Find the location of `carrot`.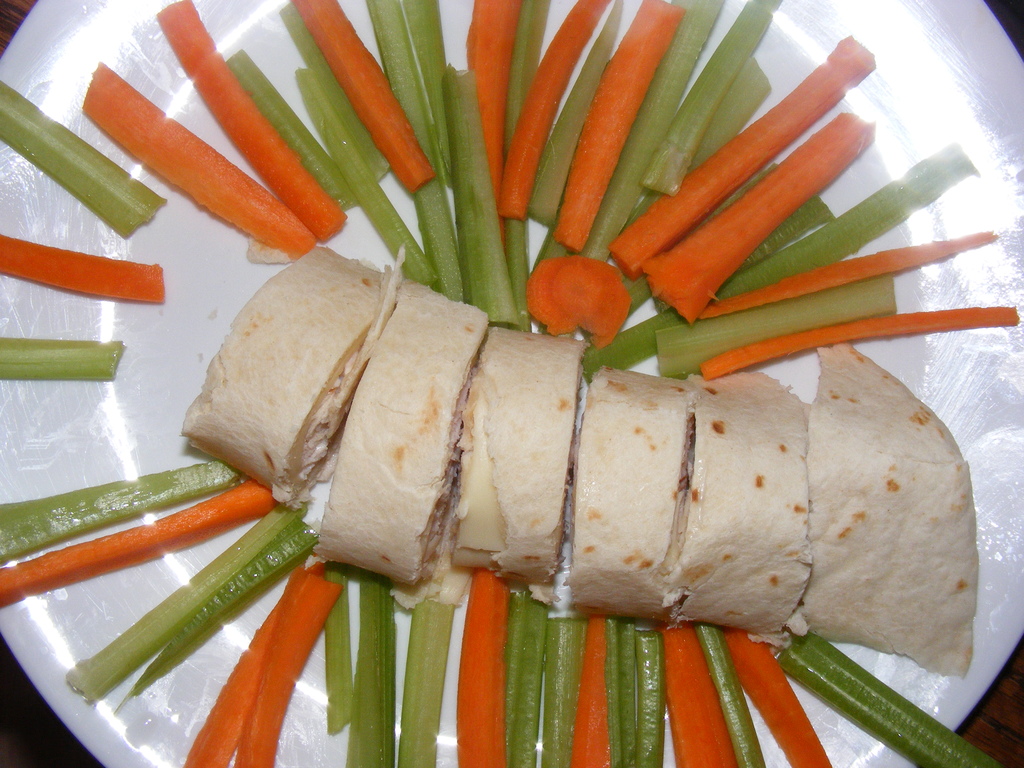
Location: box=[548, 1, 686, 256].
